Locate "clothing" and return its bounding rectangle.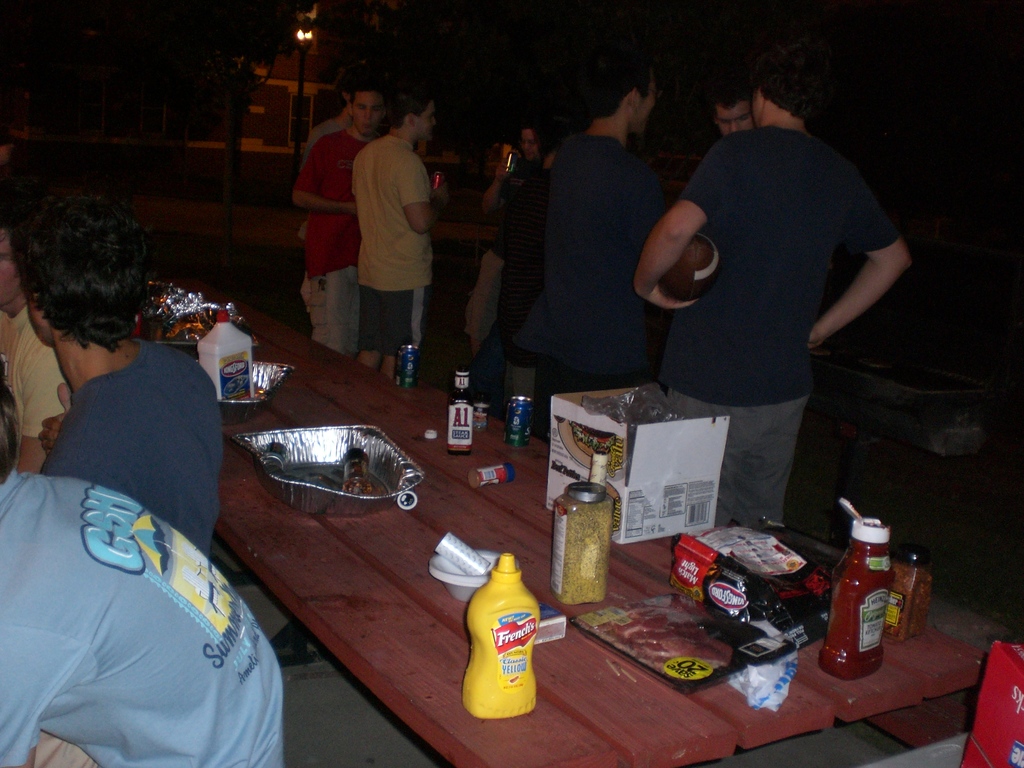
crop(684, 127, 905, 405).
